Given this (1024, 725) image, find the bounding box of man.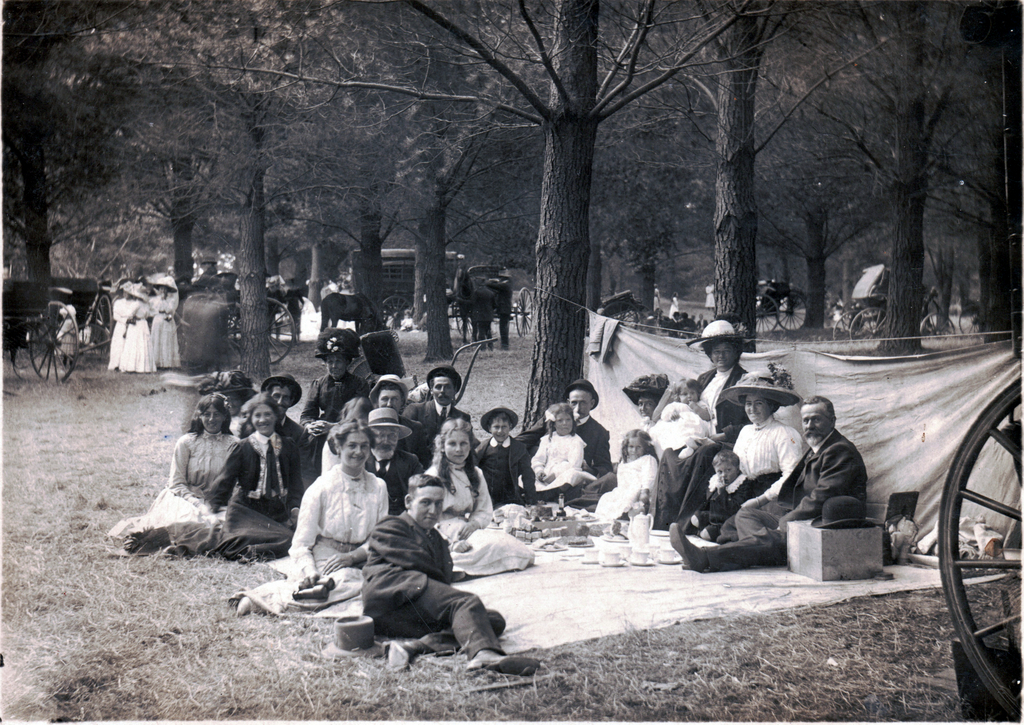
{"x1": 697, "y1": 314, "x2": 709, "y2": 329}.
